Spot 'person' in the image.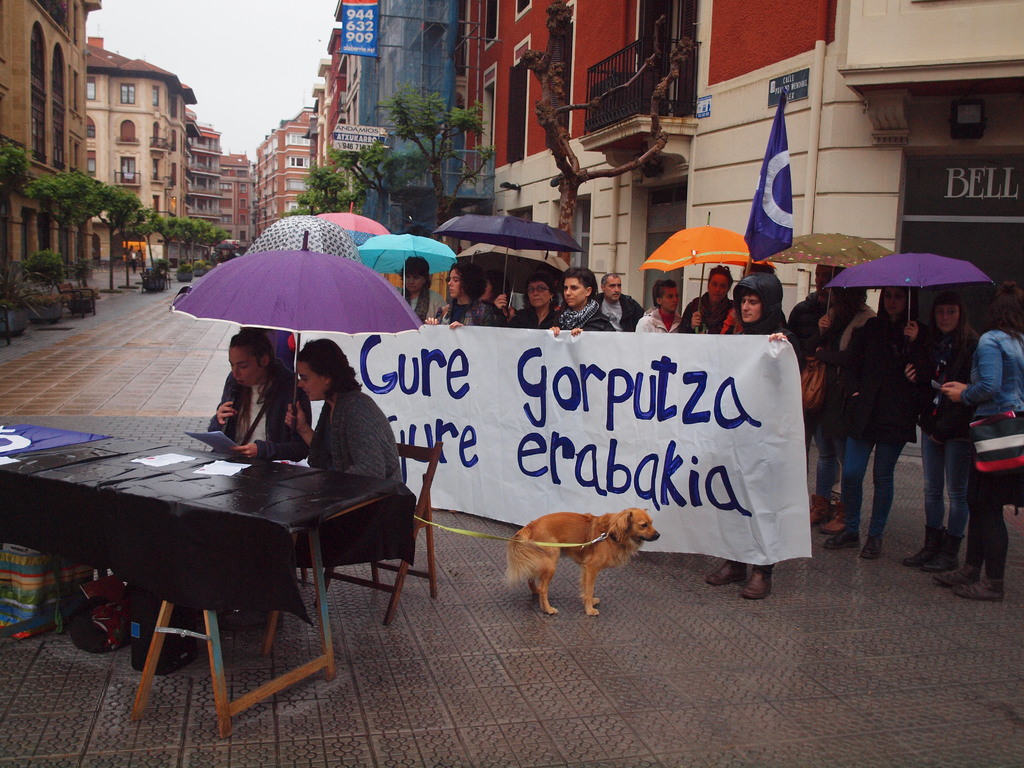
'person' found at {"x1": 508, "y1": 271, "x2": 555, "y2": 329}.
